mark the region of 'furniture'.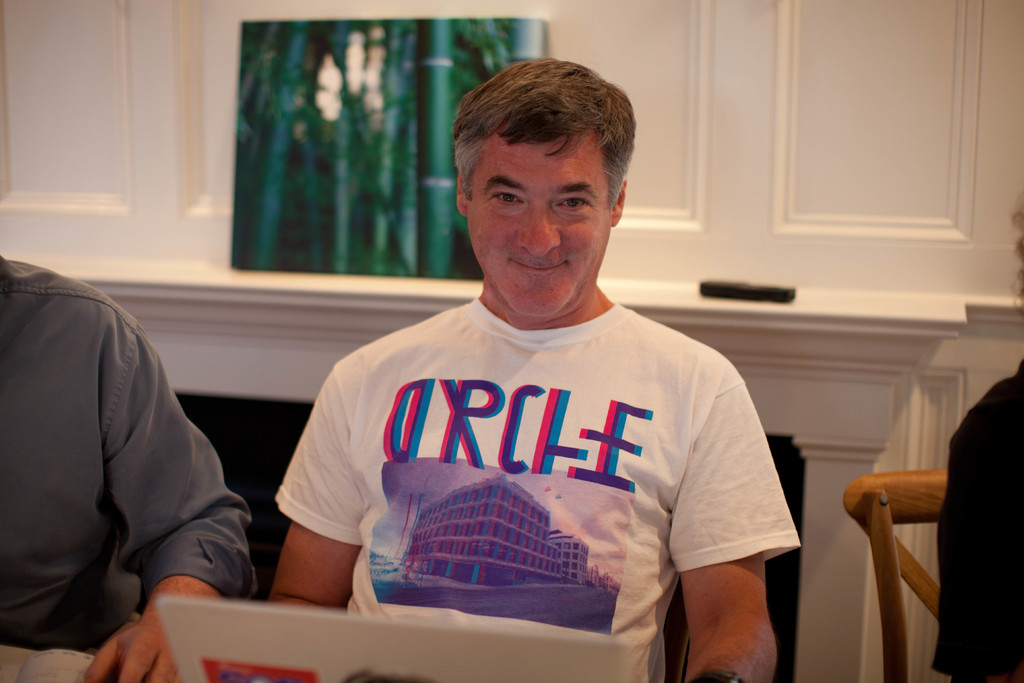
Region: bbox=[844, 466, 947, 682].
